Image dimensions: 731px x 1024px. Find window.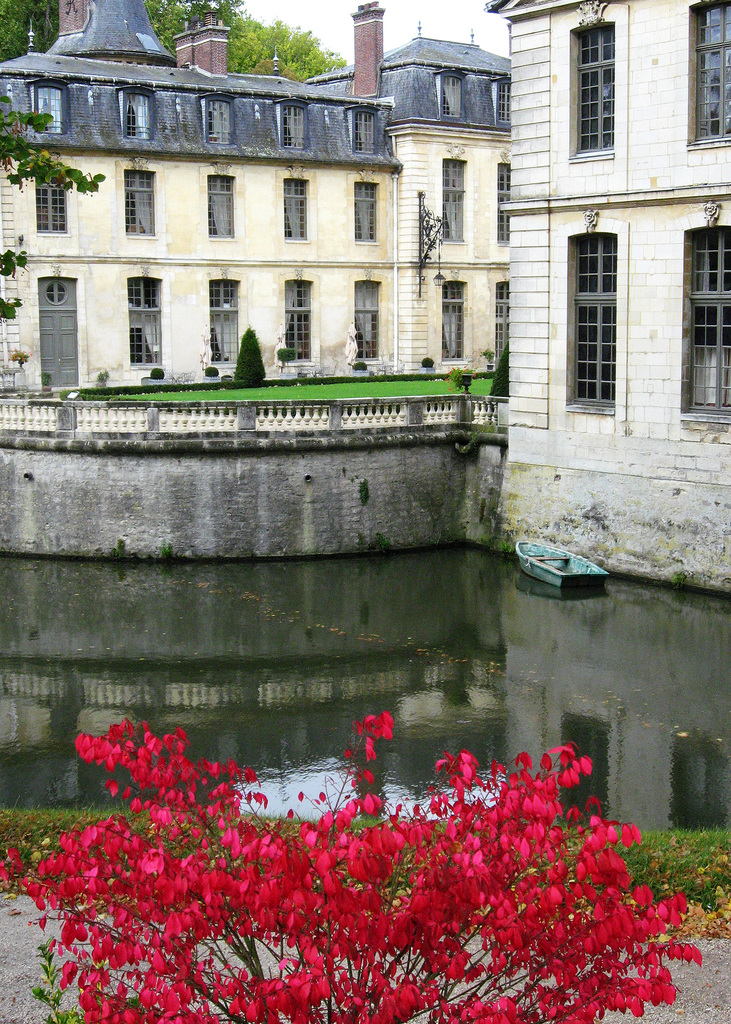
left=33, top=83, right=66, bottom=140.
